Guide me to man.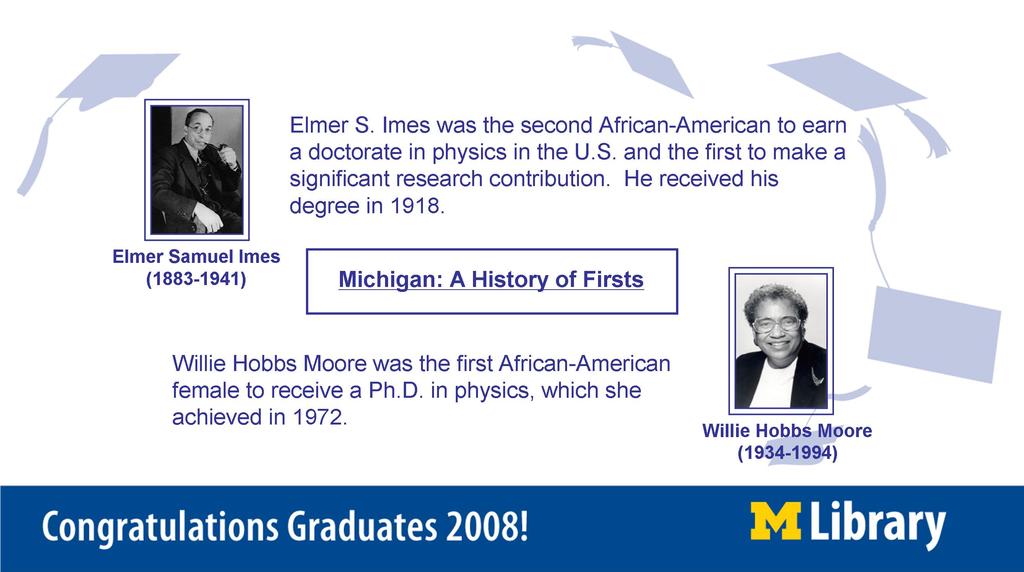
Guidance: detection(735, 287, 828, 408).
